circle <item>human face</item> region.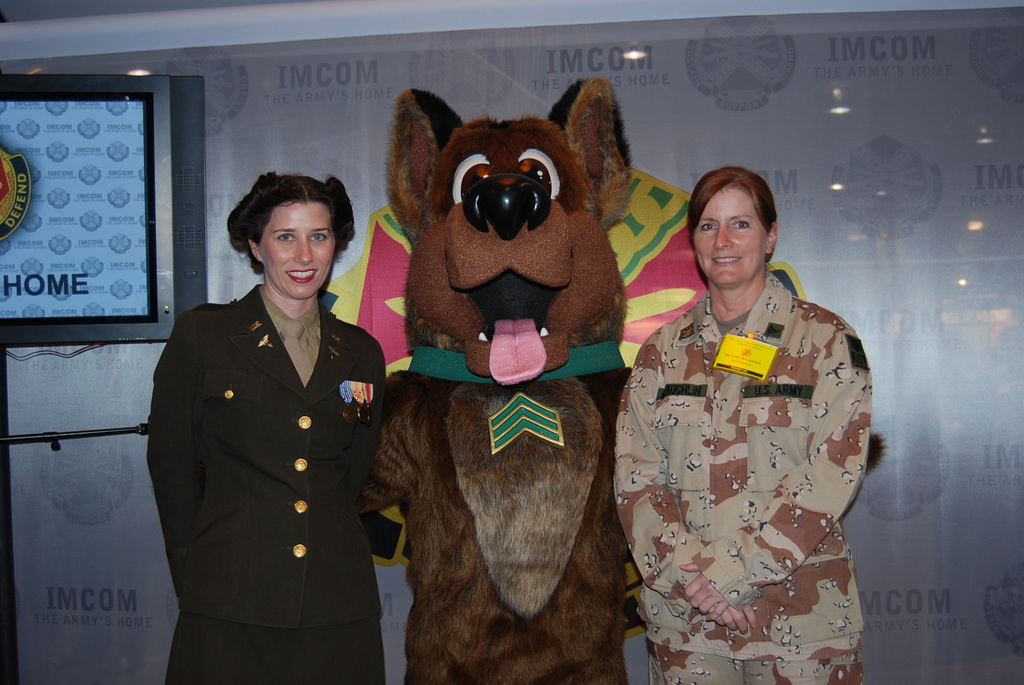
Region: crop(263, 201, 335, 299).
